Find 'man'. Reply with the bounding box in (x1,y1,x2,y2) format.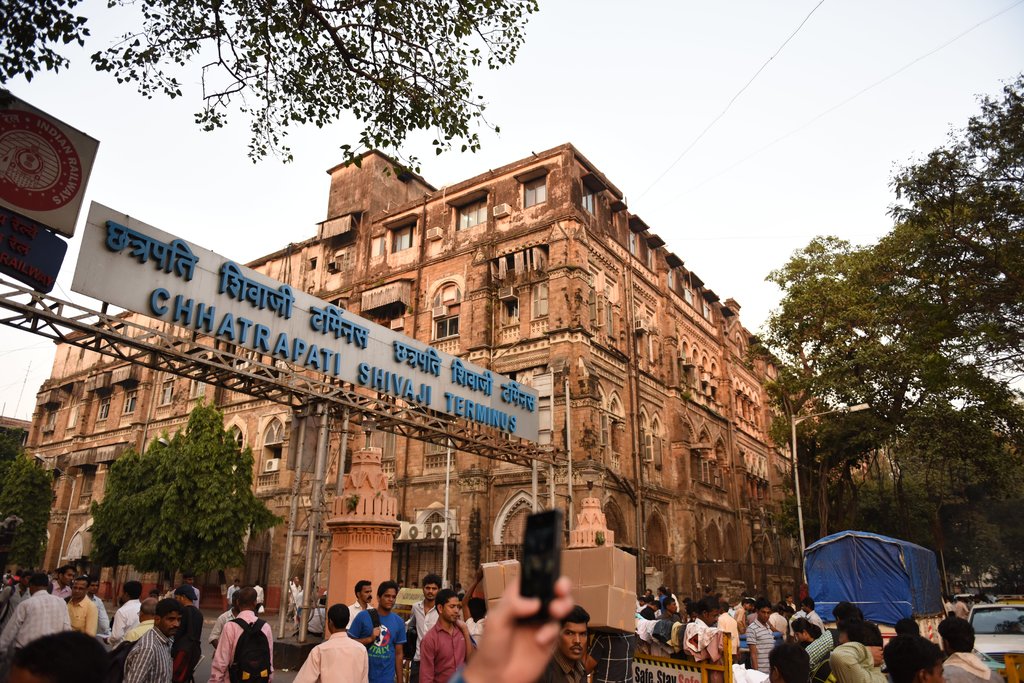
(0,569,75,655).
